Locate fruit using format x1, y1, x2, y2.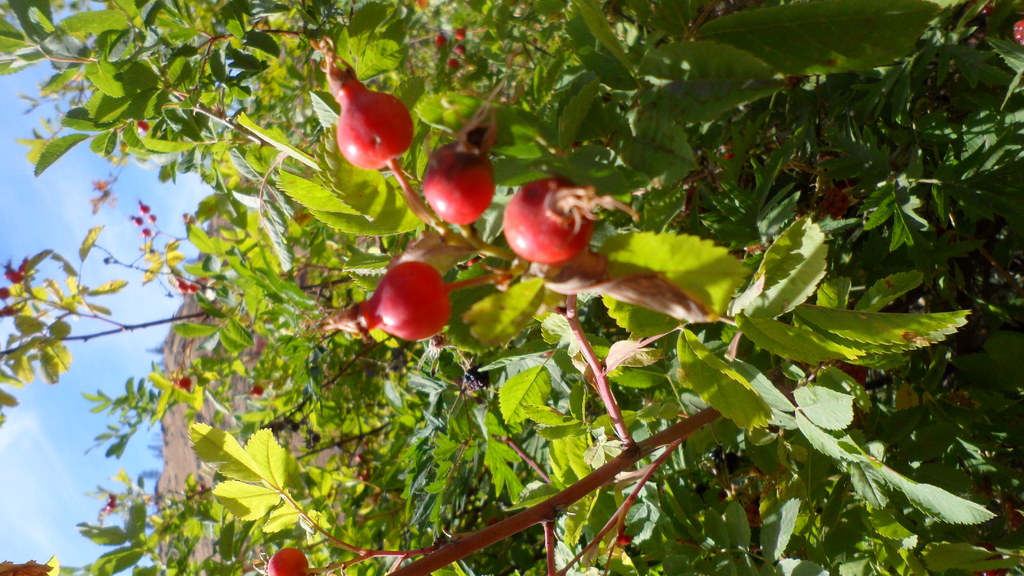
353, 260, 449, 342.
